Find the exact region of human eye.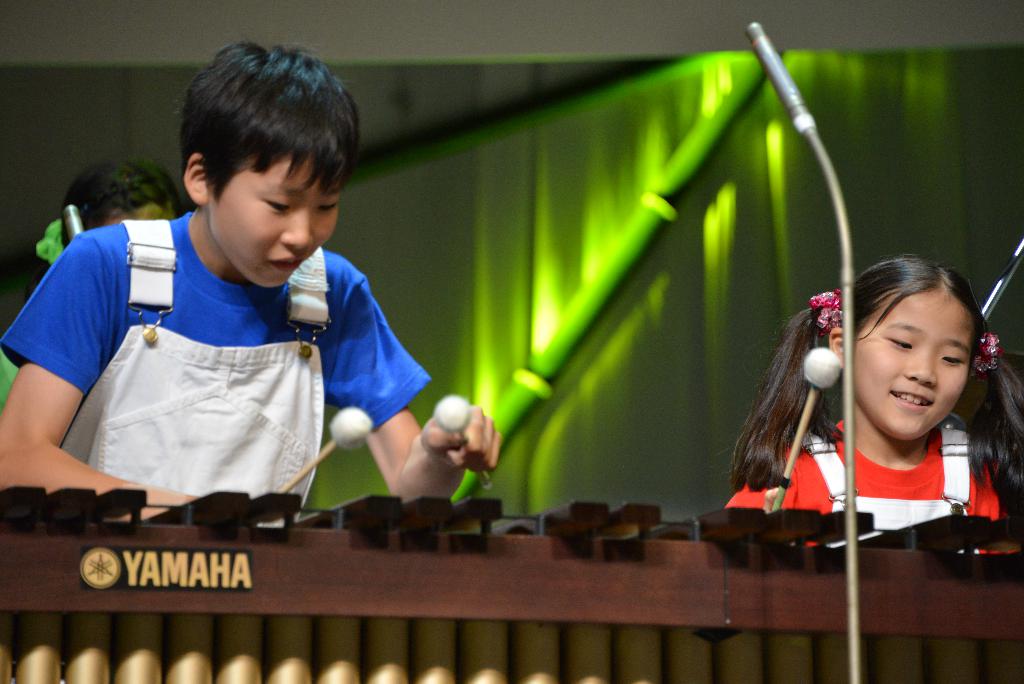
Exact region: BBox(259, 195, 294, 216).
